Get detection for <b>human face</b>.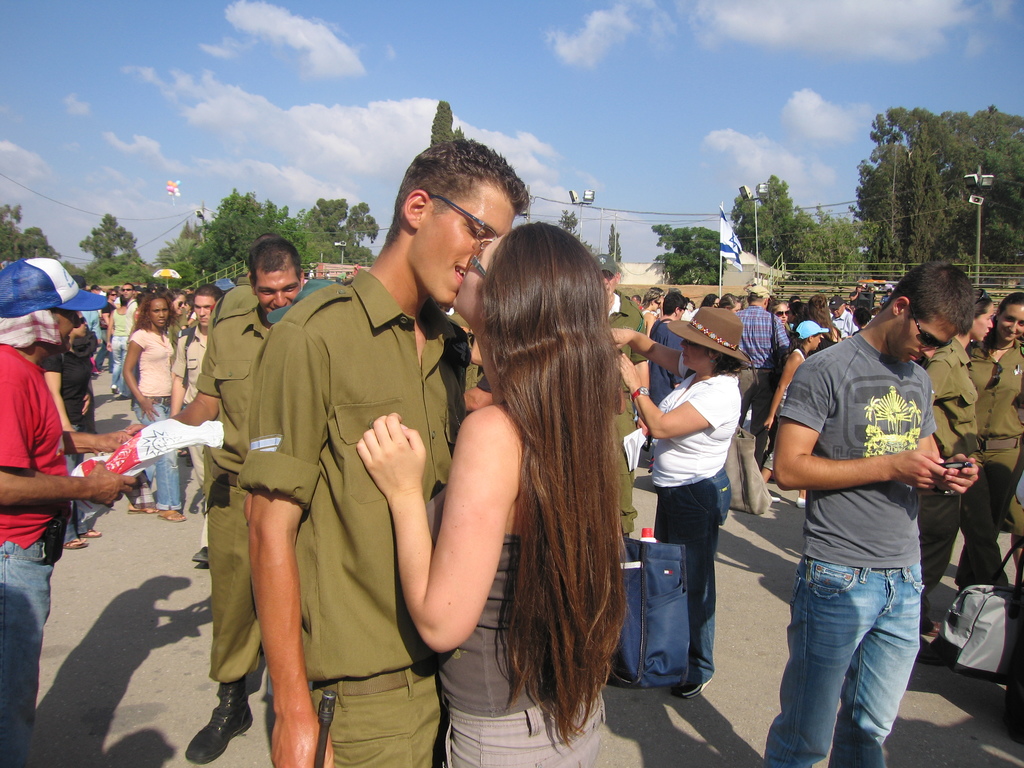
Detection: (731, 303, 742, 312).
